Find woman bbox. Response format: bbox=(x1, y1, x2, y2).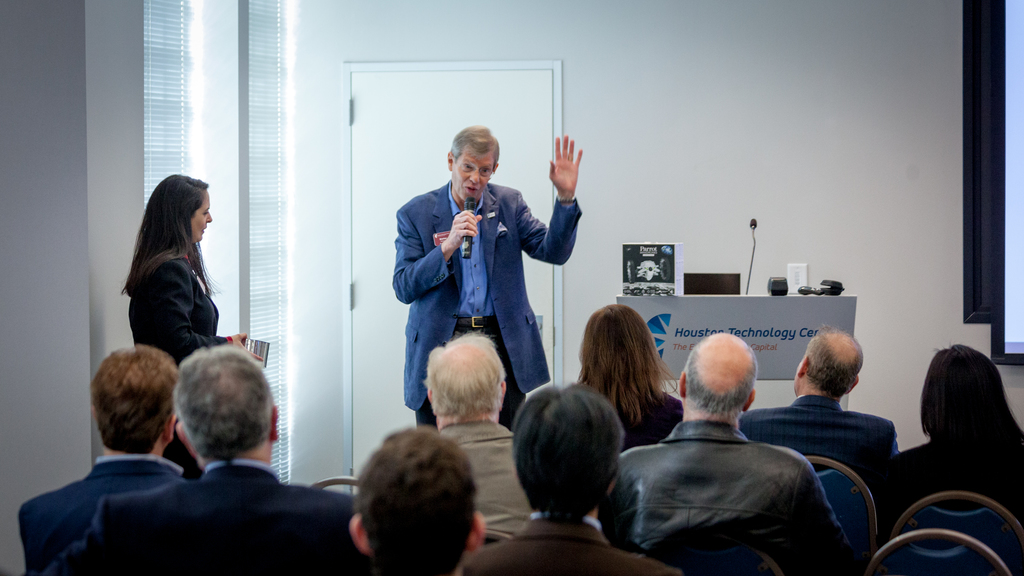
bbox=(575, 304, 680, 451).
